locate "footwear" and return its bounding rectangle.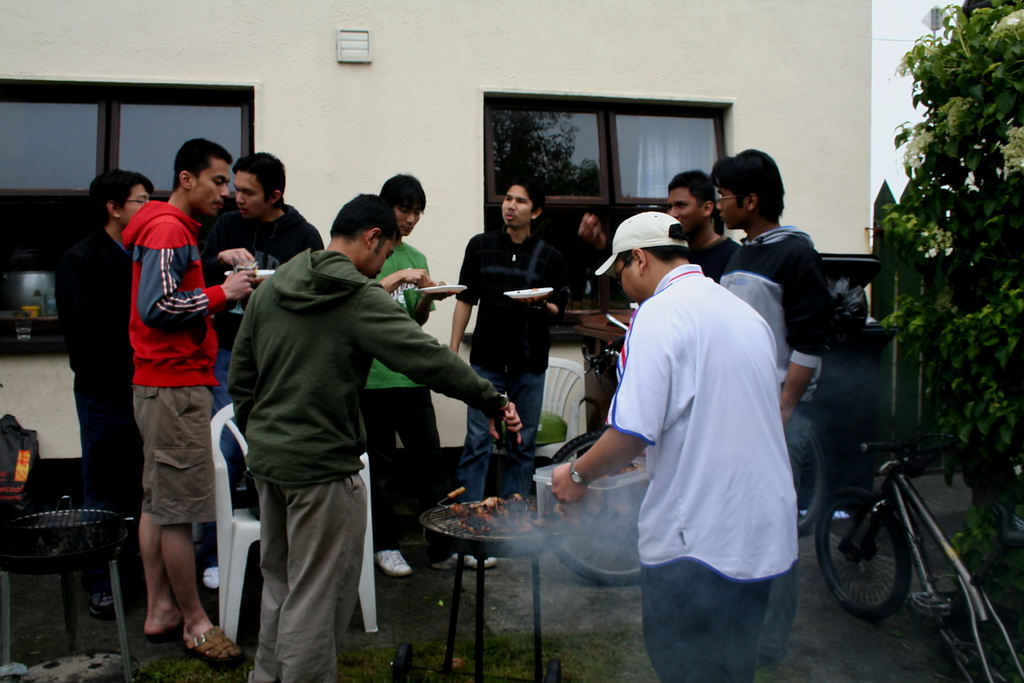
x1=436, y1=554, x2=456, y2=570.
